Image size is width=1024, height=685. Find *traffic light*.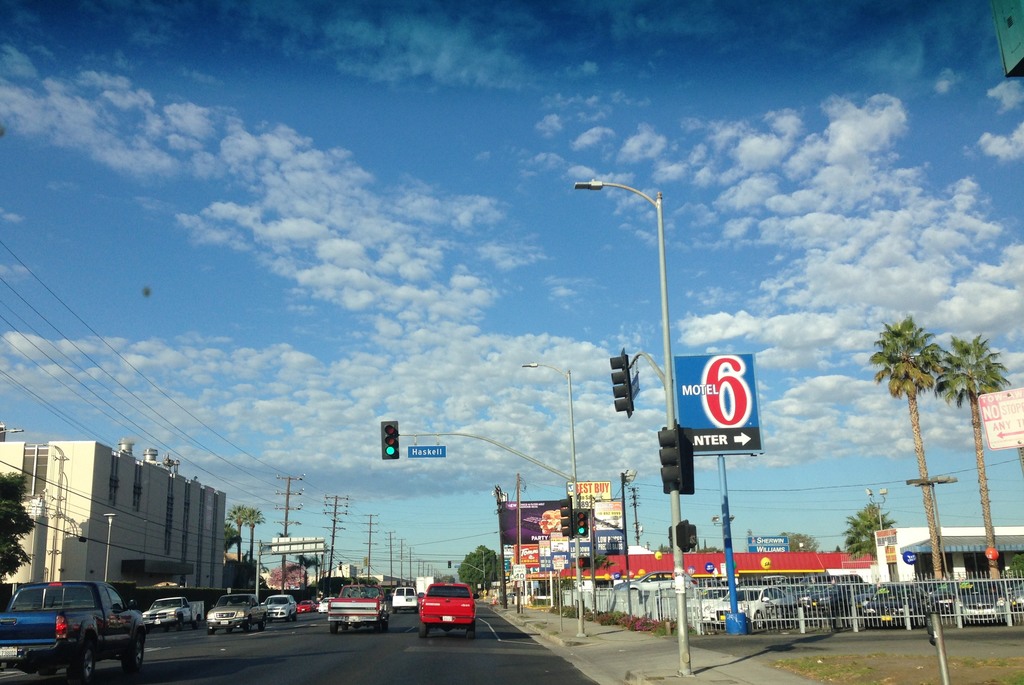
<box>607,345,634,415</box>.
